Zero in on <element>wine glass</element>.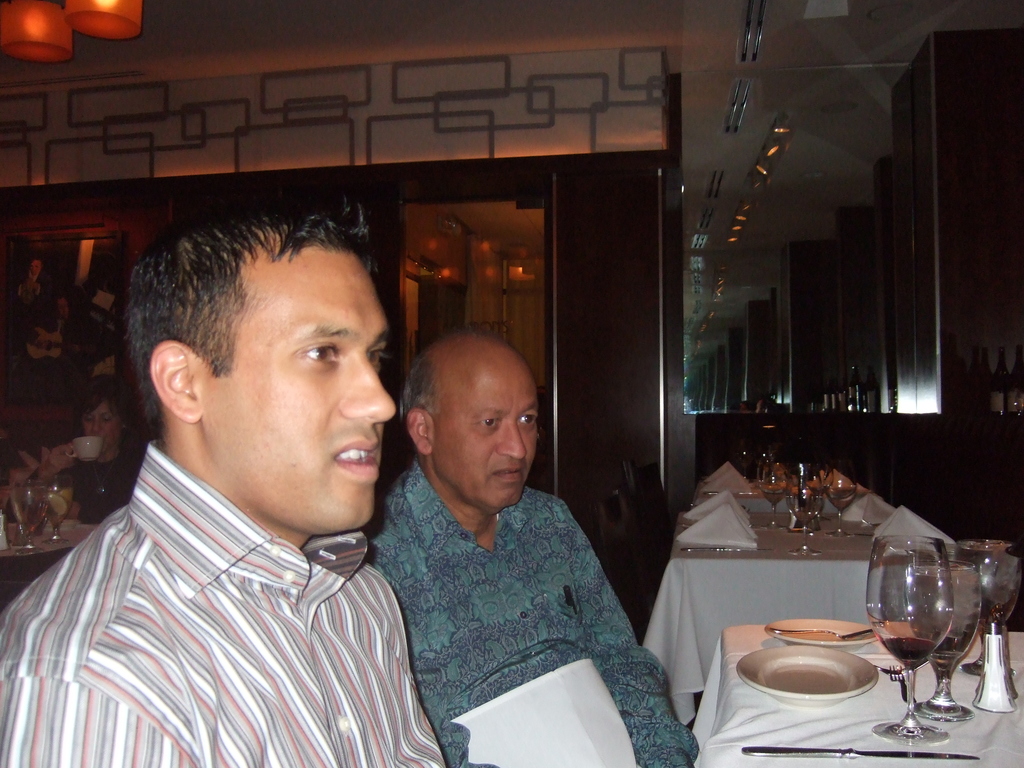
Zeroed in: (12, 478, 54, 549).
